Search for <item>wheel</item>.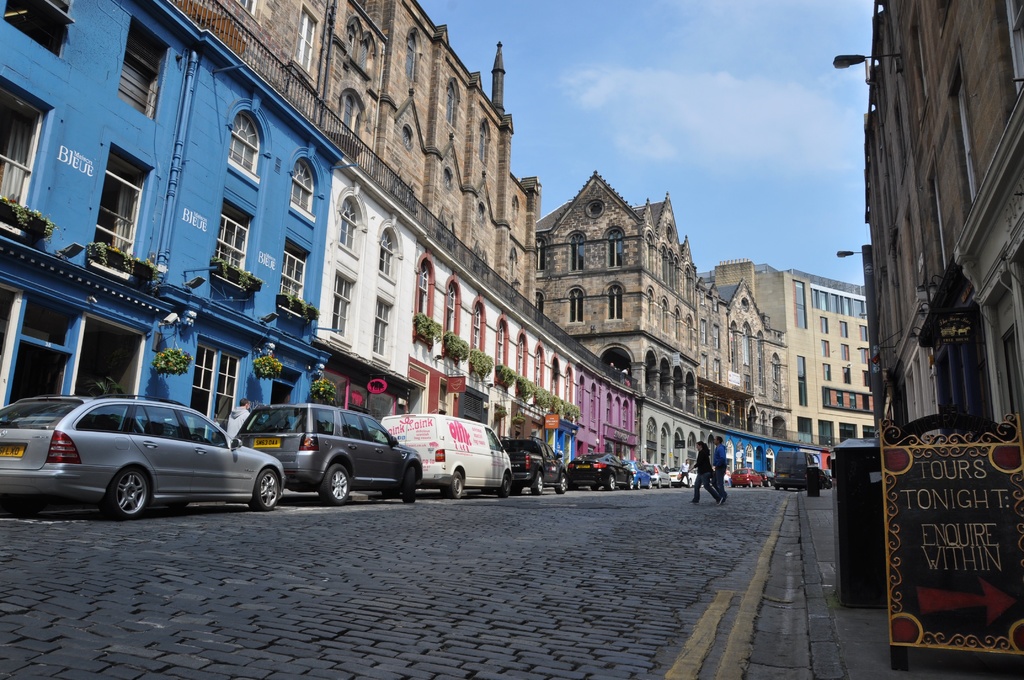
Found at BBox(315, 467, 354, 503).
